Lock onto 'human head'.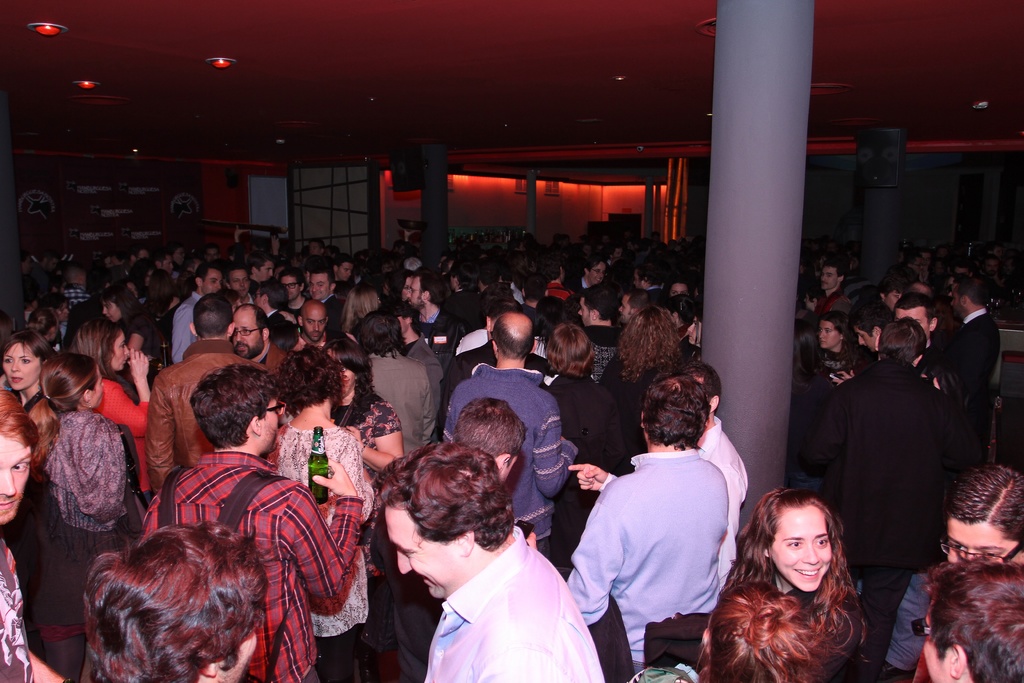
Locked: (left=299, top=304, right=334, bottom=334).
